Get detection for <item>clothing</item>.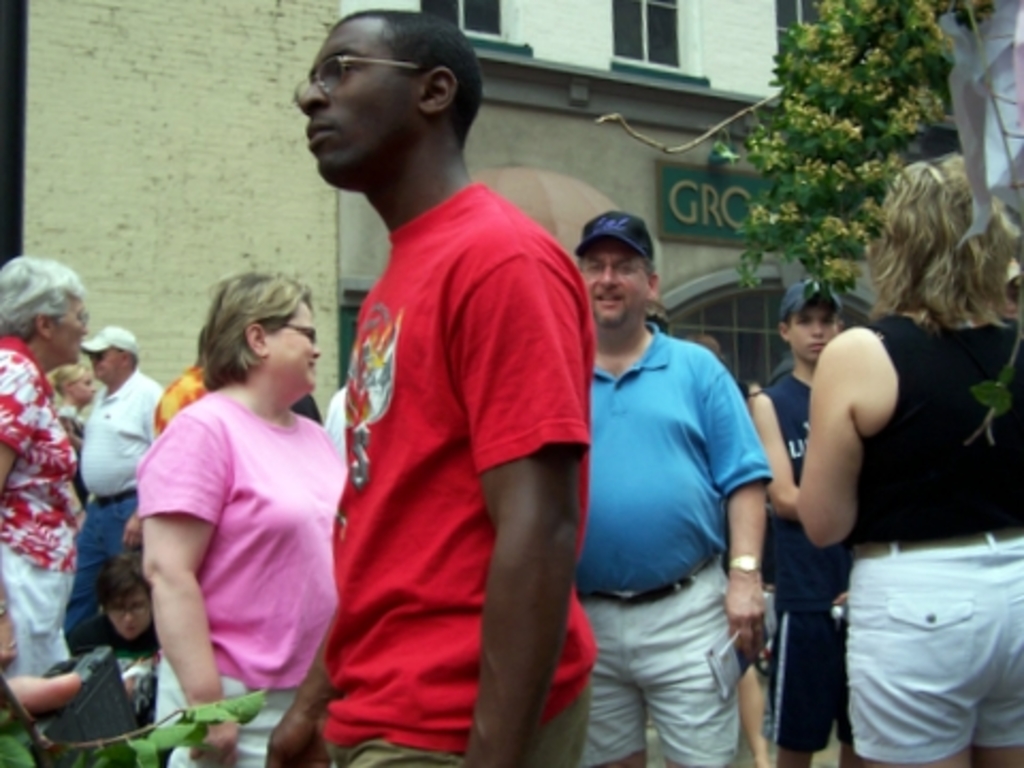
Detection: 81, 373, 154, 625.
